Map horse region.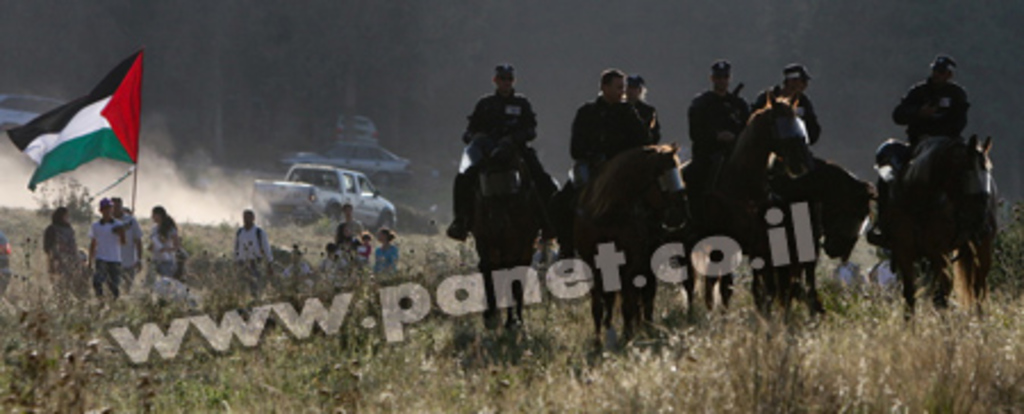
Mapped to [564,141,694,328].
